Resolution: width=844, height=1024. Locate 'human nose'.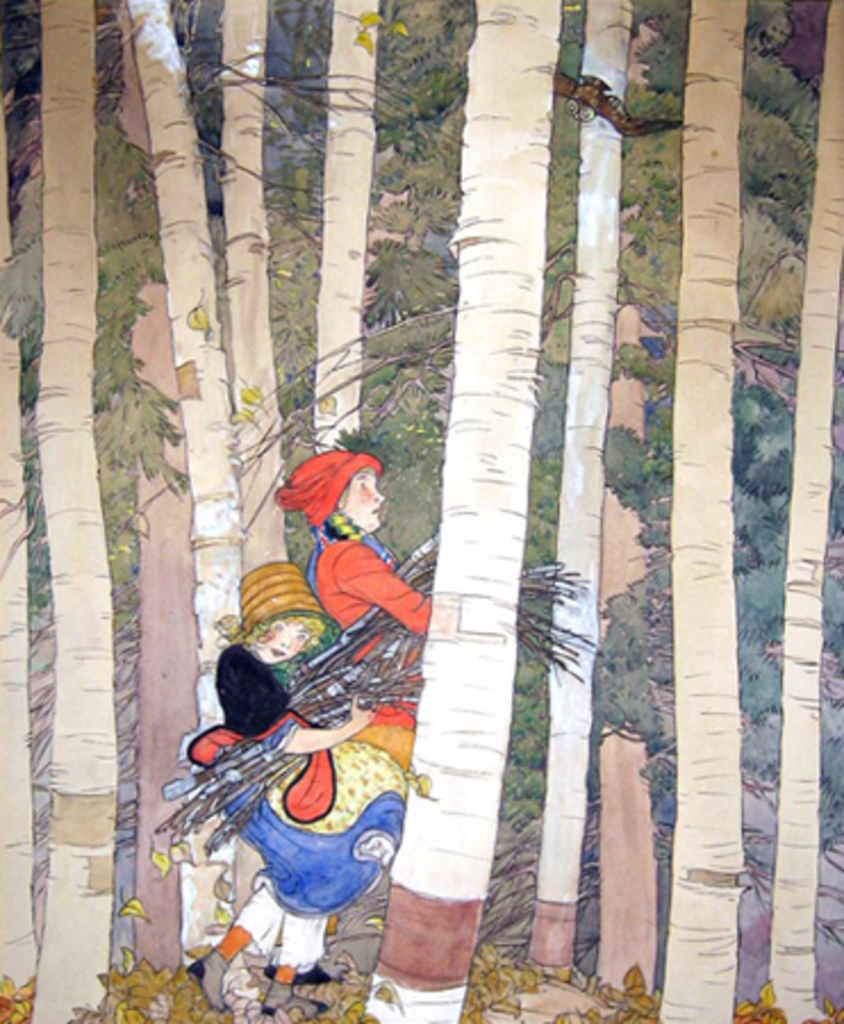
268 630 291 649.
